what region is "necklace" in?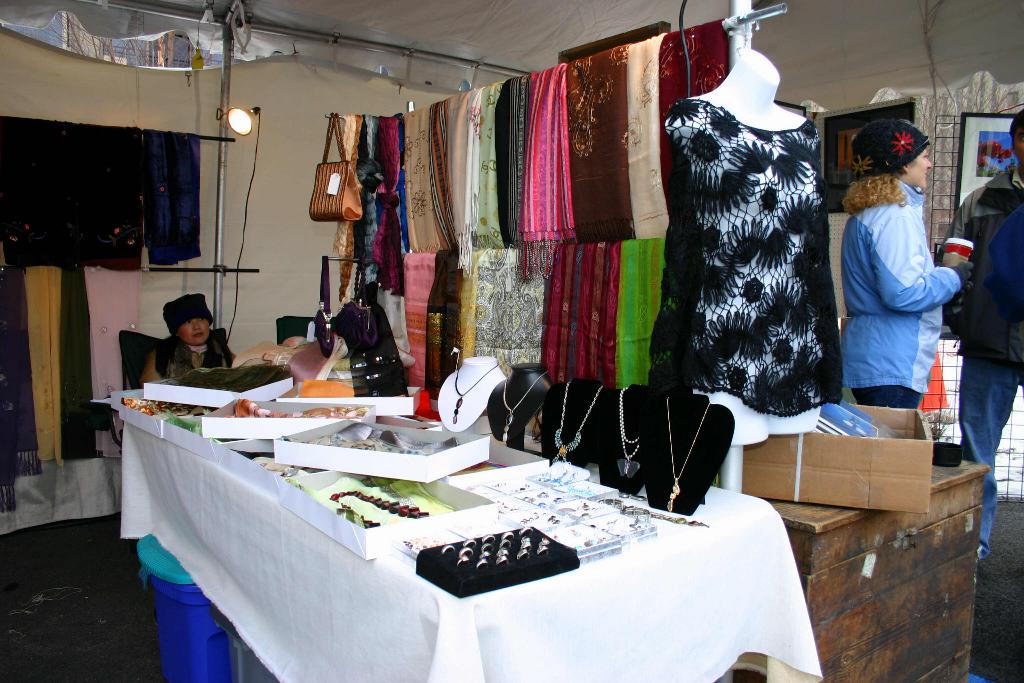
{"x1": 454, "y1": 361, "x2": 500, "y2": 425}.
